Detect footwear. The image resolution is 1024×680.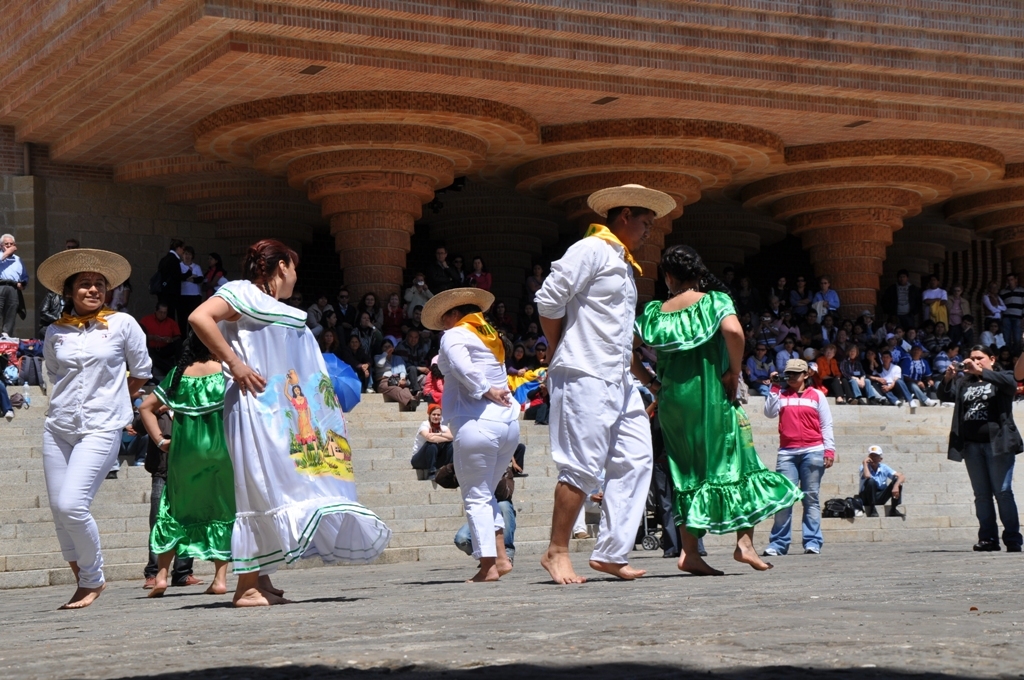
{"left": 1001, "top": 528, "right": 1023, "bottom": 549}.
